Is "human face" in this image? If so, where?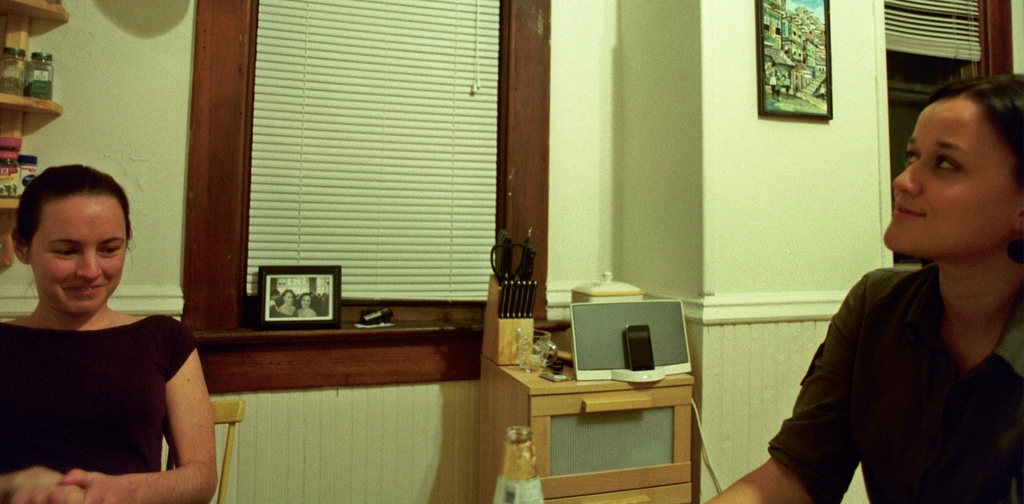
Yes, at 893/73/1014/277.
